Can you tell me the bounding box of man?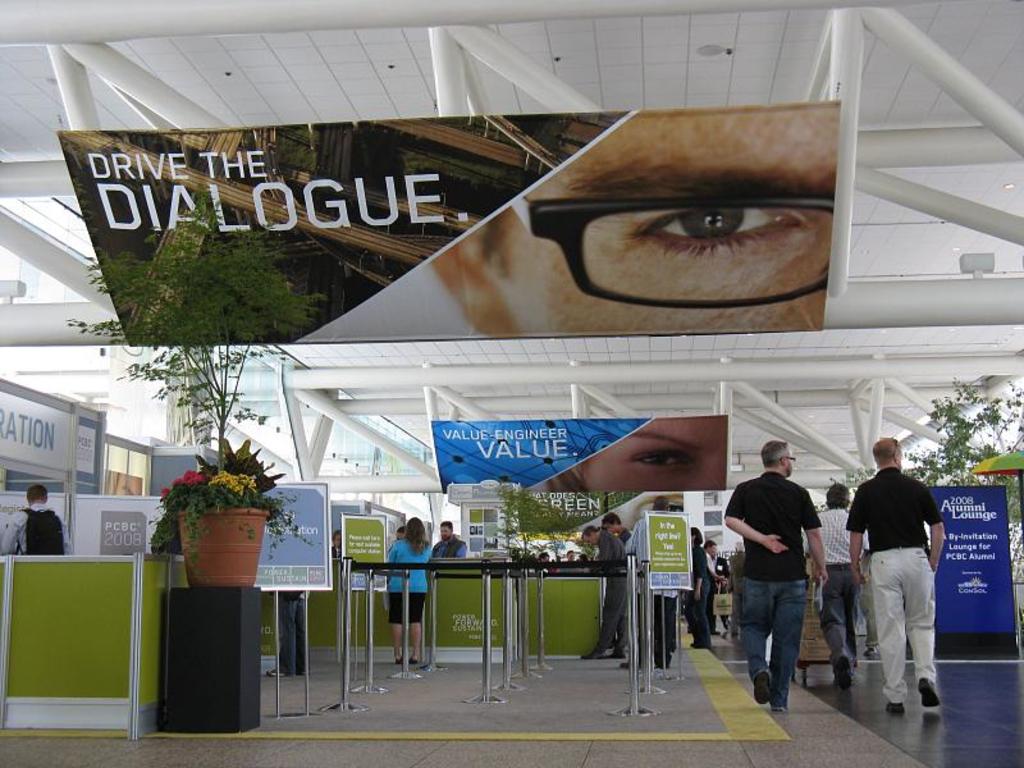
BBox(801, 479, 869, 691).
